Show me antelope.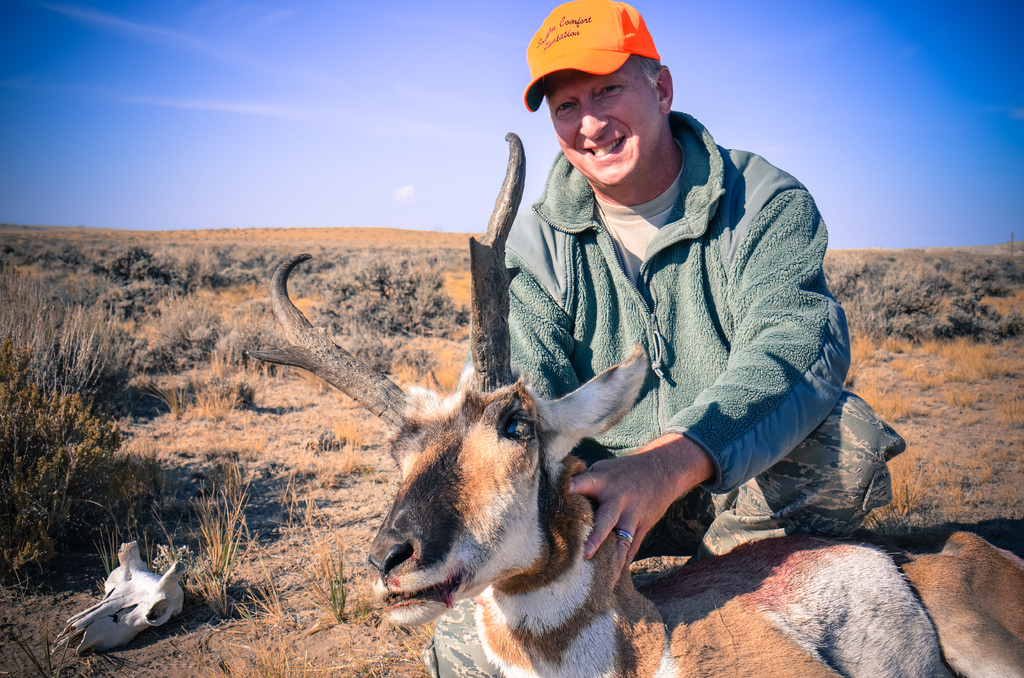
antelope is here: bbox=(243, 134, 1023, 677).
